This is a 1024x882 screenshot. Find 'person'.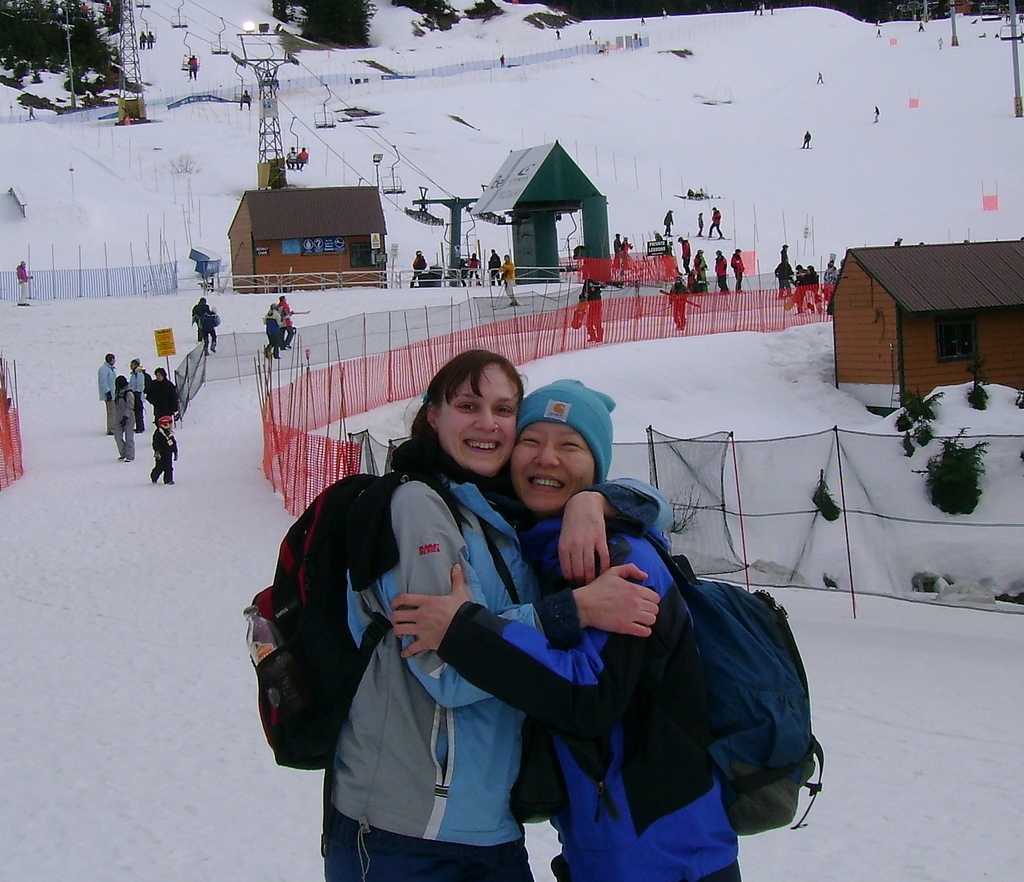
Bounding box: left=713, top=250, right=729, bottom=290.
